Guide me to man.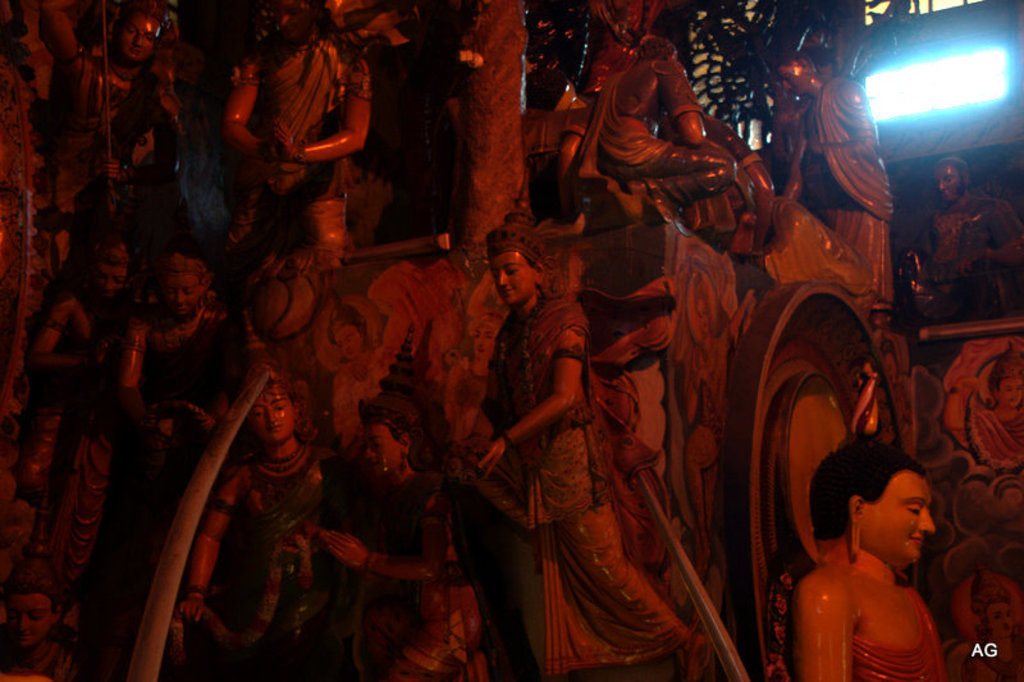
Guidance: (918, 150, 1021, 324).
